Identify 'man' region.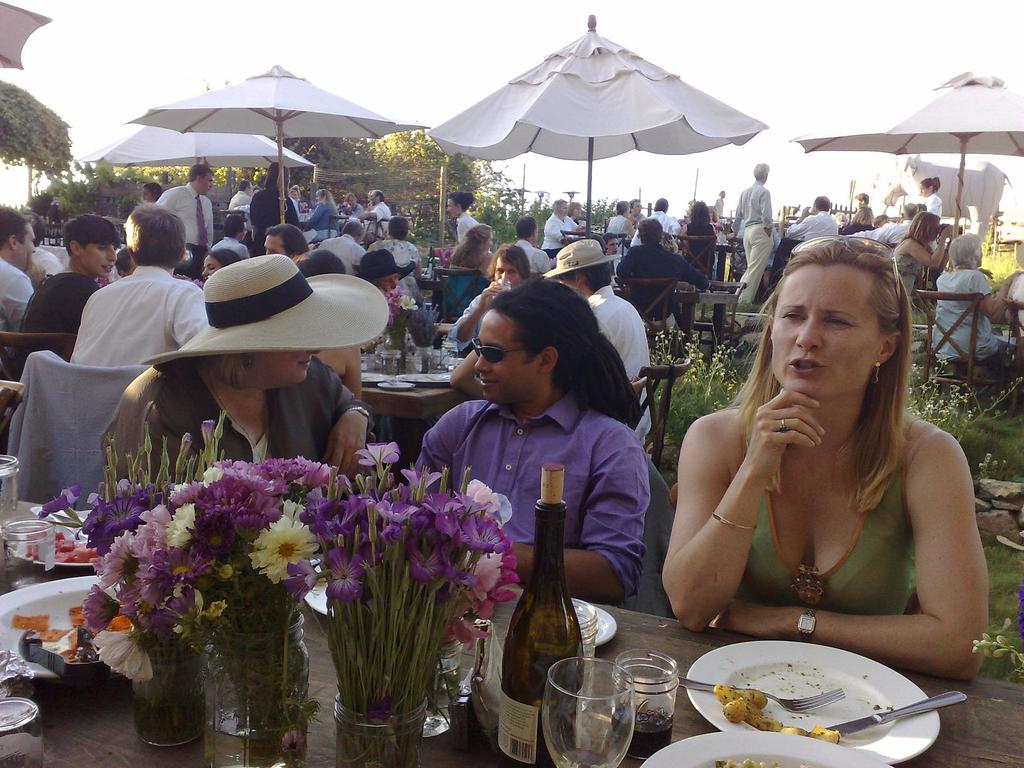
Region: 513/218/548/274.
